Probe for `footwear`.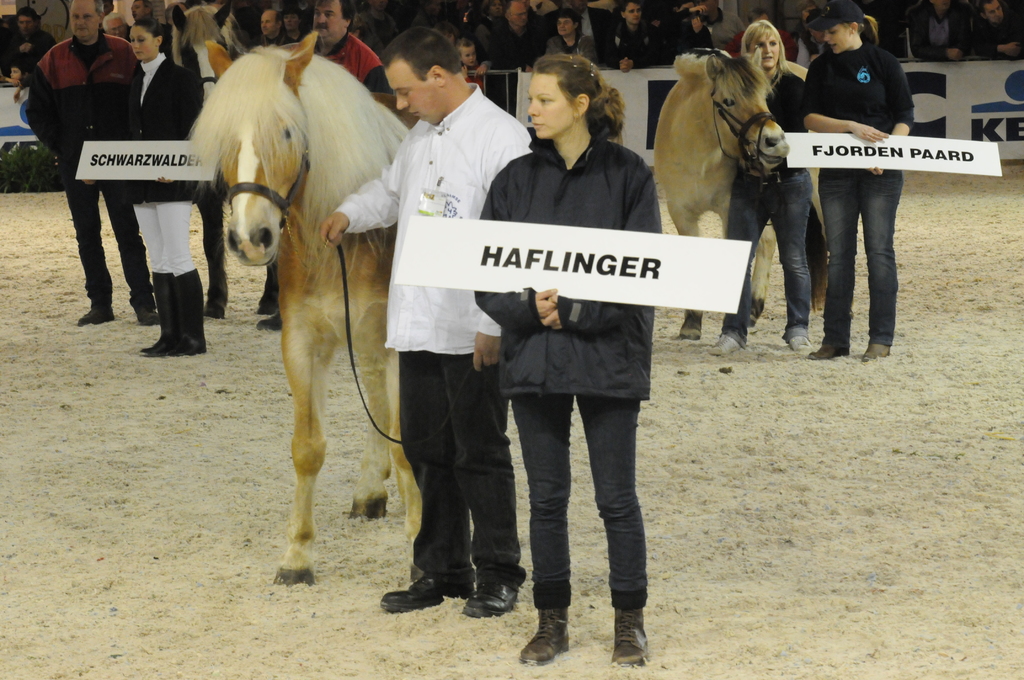
Probe result: left=861, top=339, right=894, bottom=362.
